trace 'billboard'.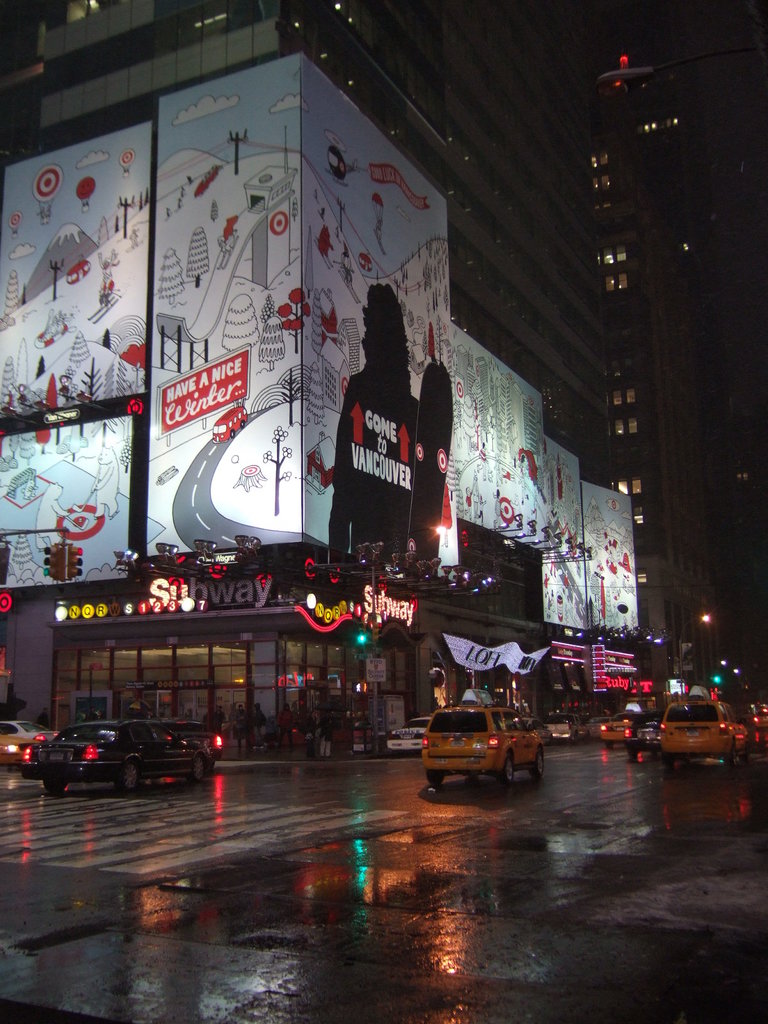
Traced to locate(0, 120, 148, 415).
